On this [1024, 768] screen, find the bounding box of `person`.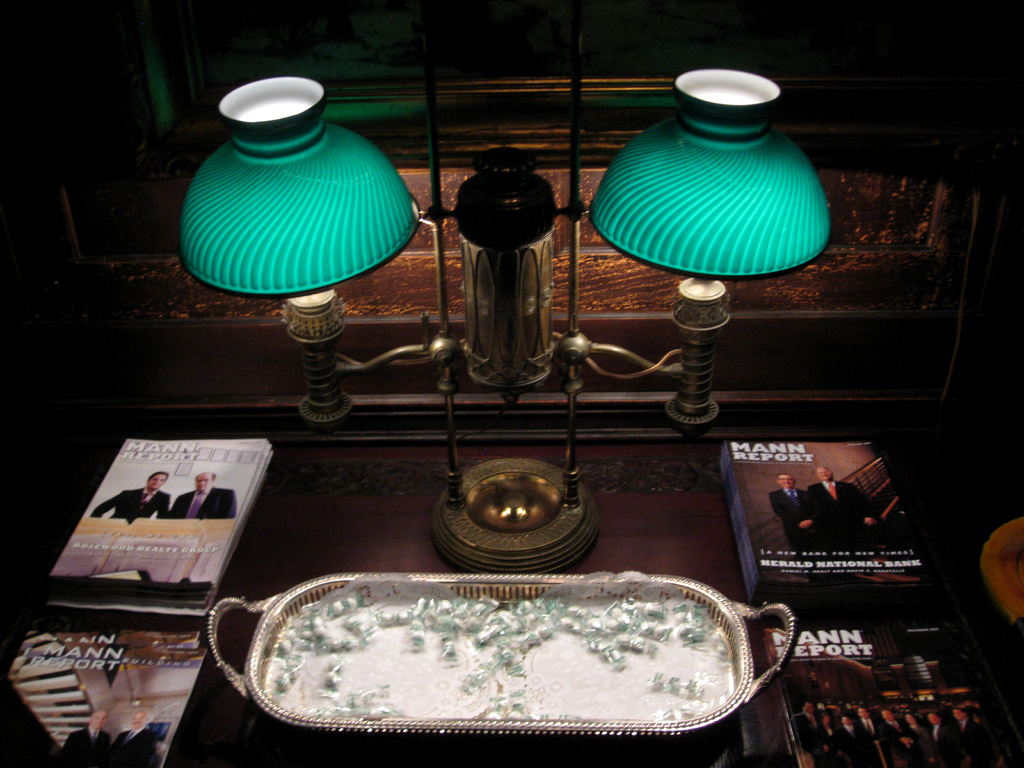
Bounding box: locate(93, 472, 168, 523).
